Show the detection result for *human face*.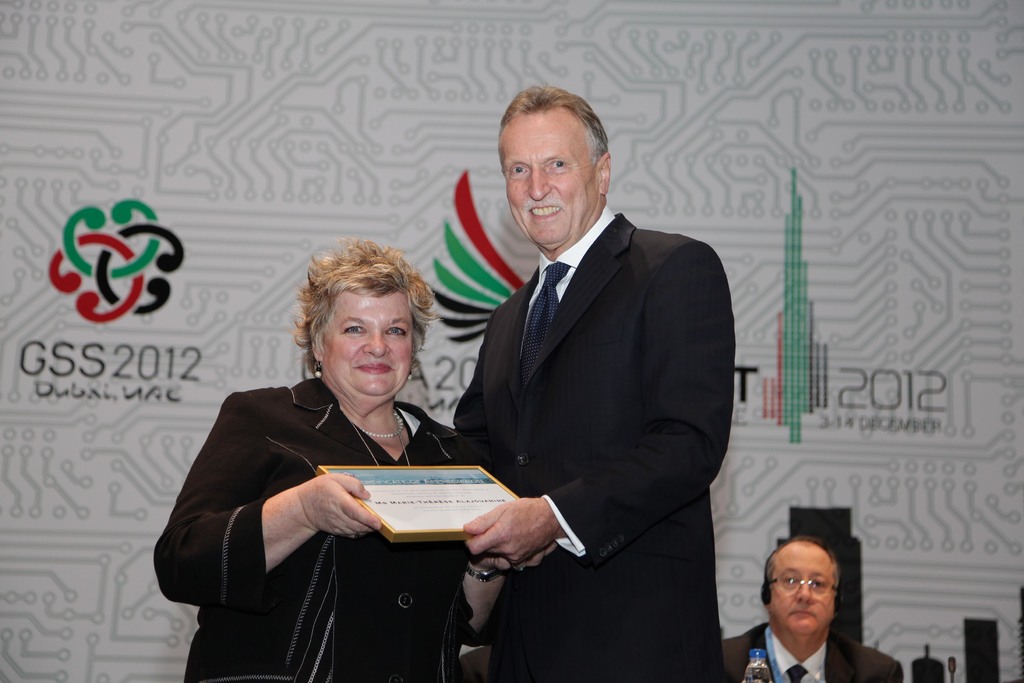
select_region(506, 120, 600, 243).
